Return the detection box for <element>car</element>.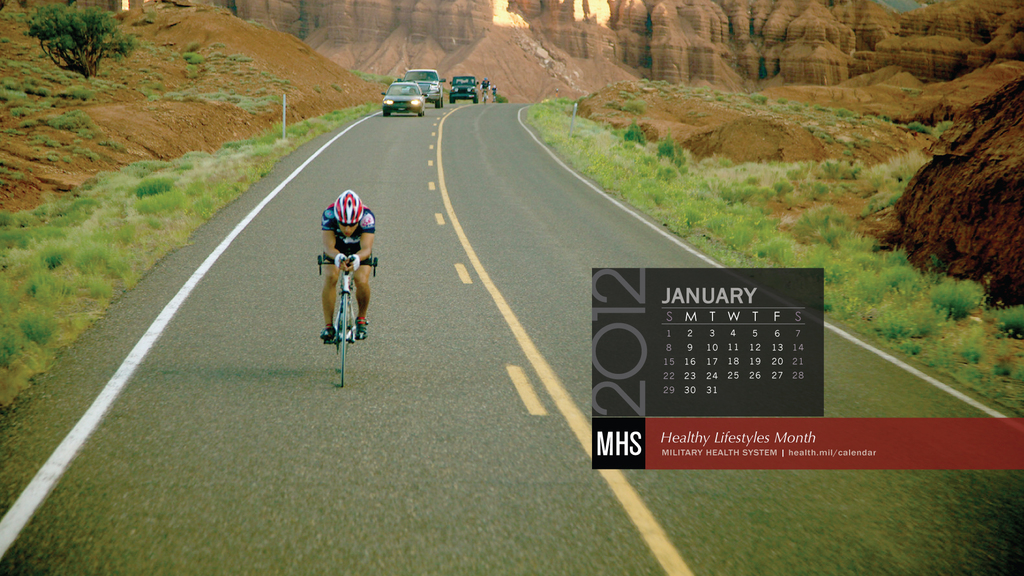
{"left": 376, "top": 78, "right": 425, "bottom": 118}.
